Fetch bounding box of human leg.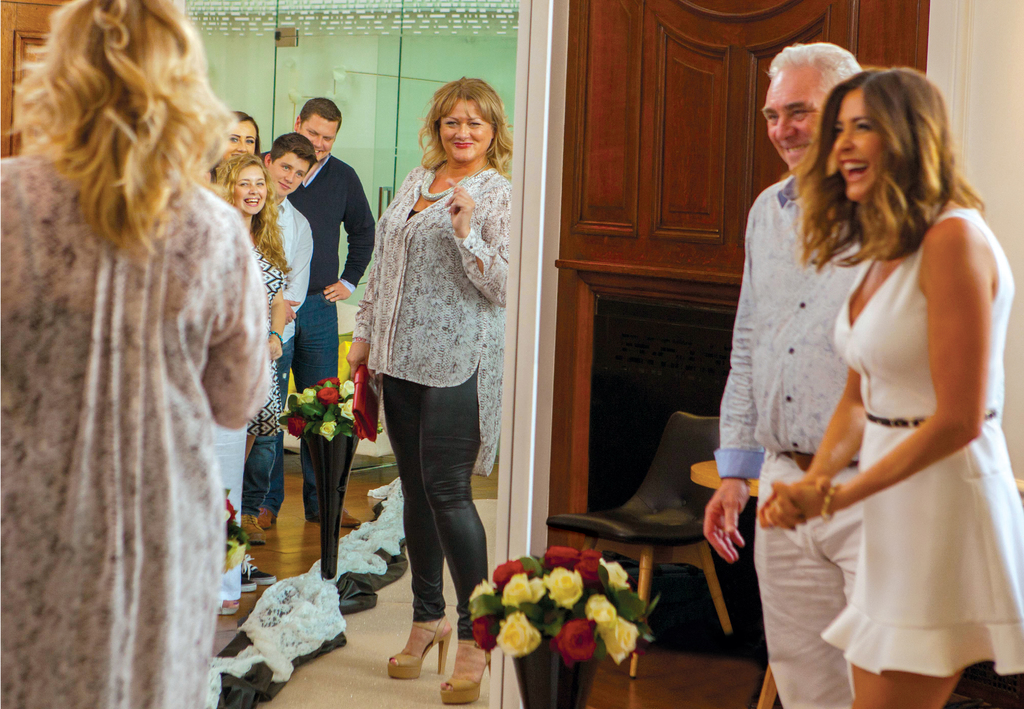
Bbox: bbox=(260, 340, 296, 548).
